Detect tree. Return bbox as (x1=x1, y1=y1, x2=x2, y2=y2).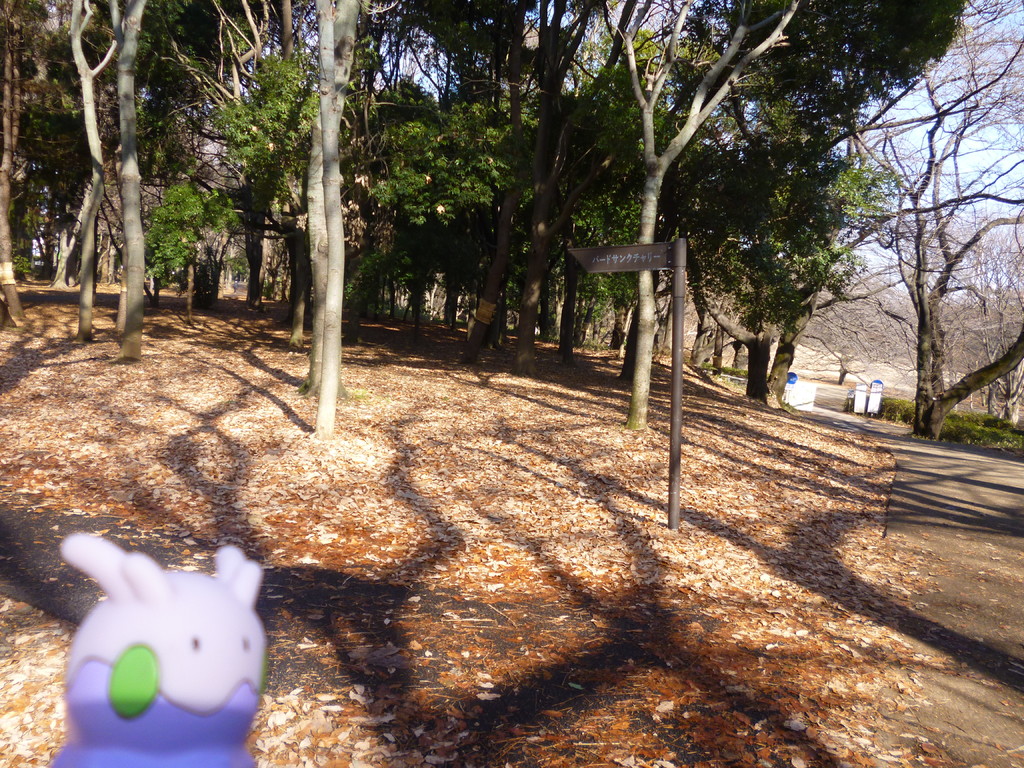
(x1=828, y1=0, x2=1023, y2=440).
